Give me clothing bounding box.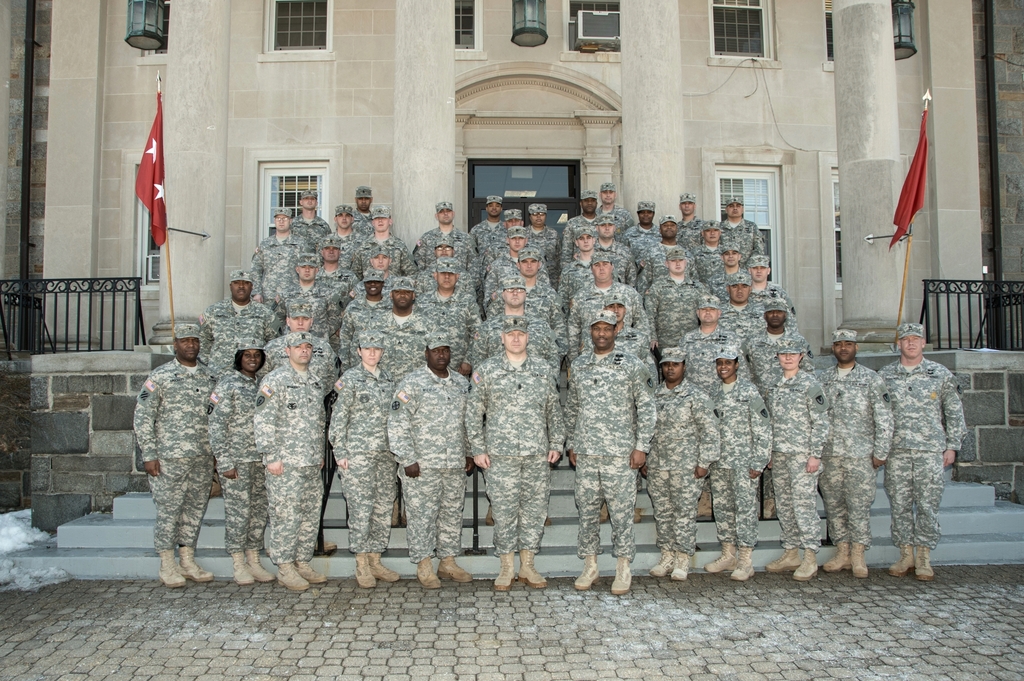
box(263, 362, 327, 543).
